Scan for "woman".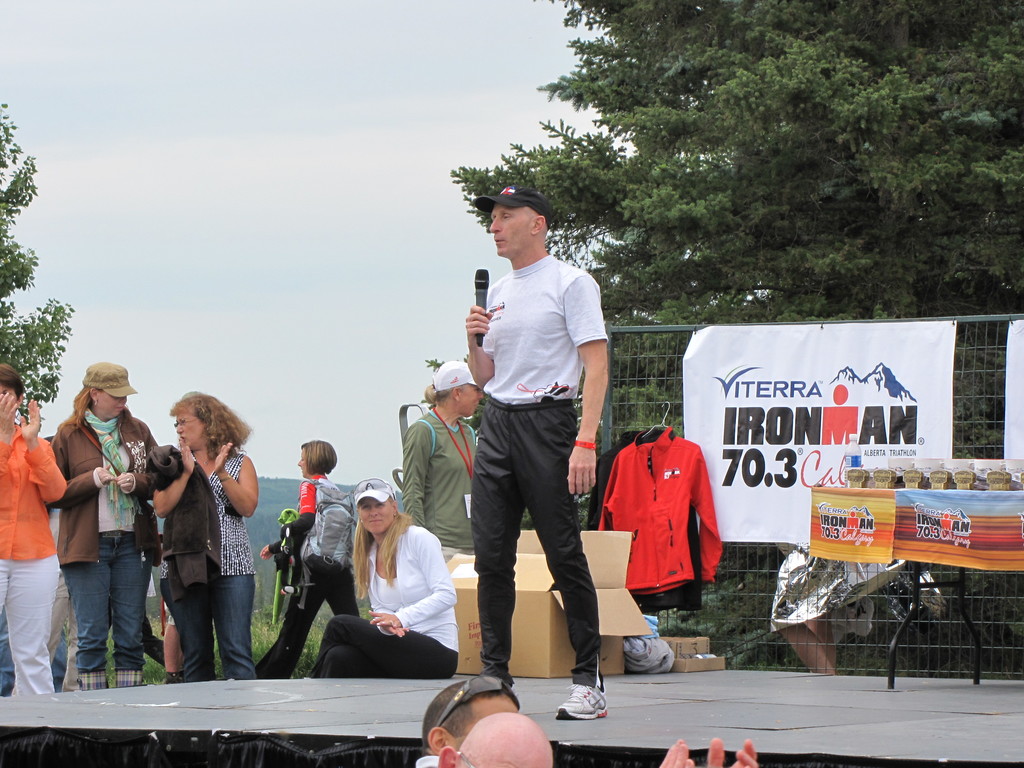
Scan result: (left=404, top=358, right=490, bottom=566).
